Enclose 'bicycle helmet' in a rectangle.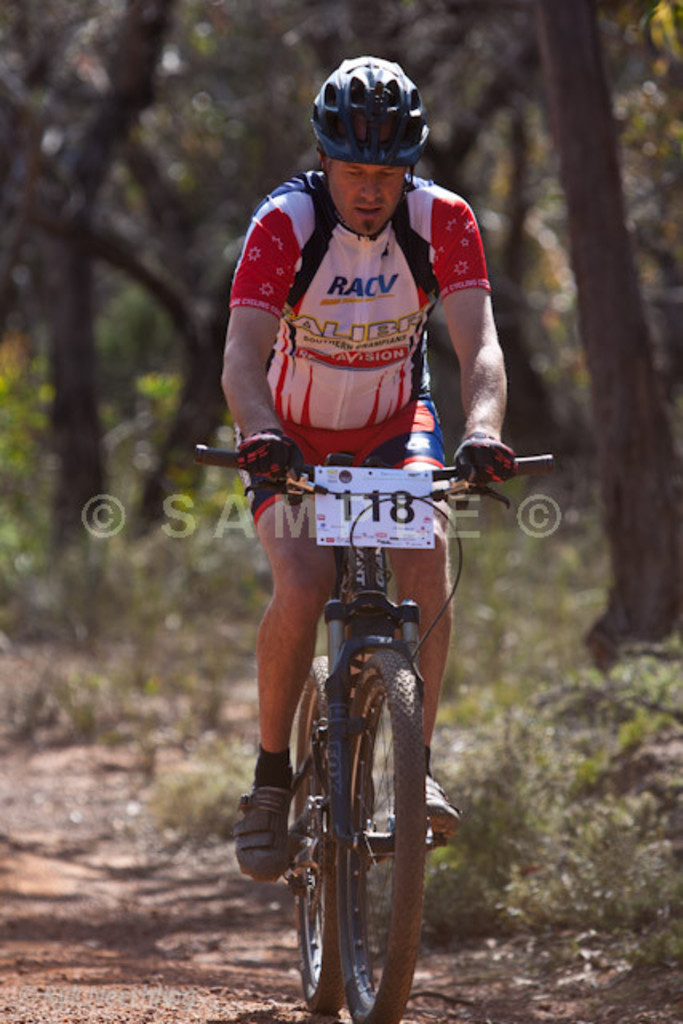
[x1=310, y1=51, x2=425, y2=176].
